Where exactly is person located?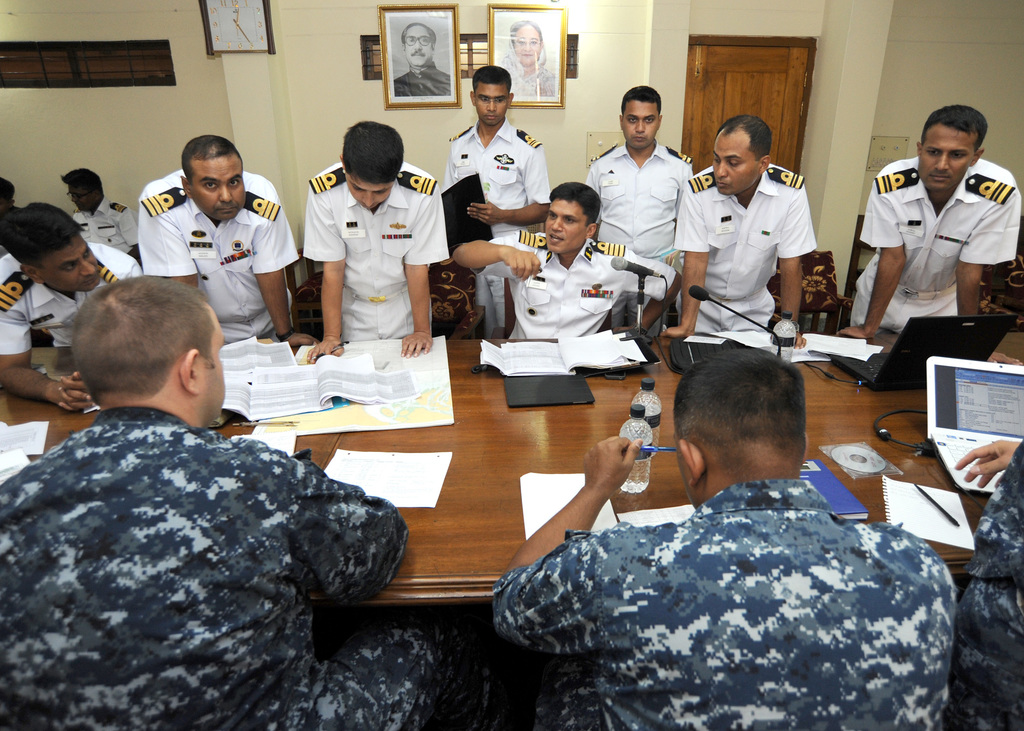
Its bounding box is select_region(831, 103, 1023, 341).
